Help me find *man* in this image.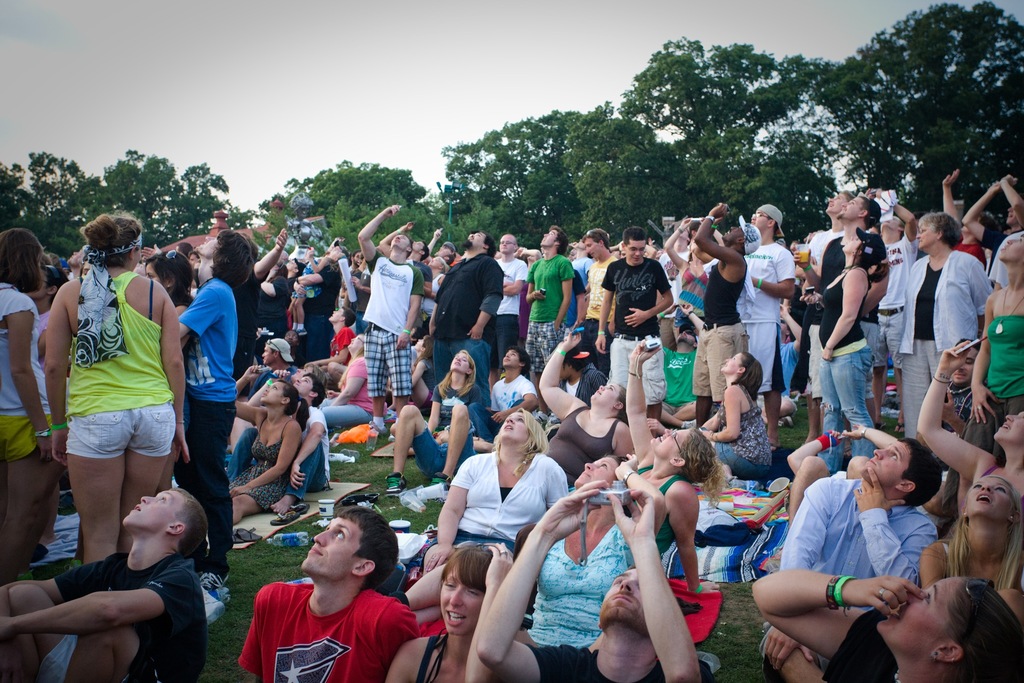
Found it: [758,431,940,682].
